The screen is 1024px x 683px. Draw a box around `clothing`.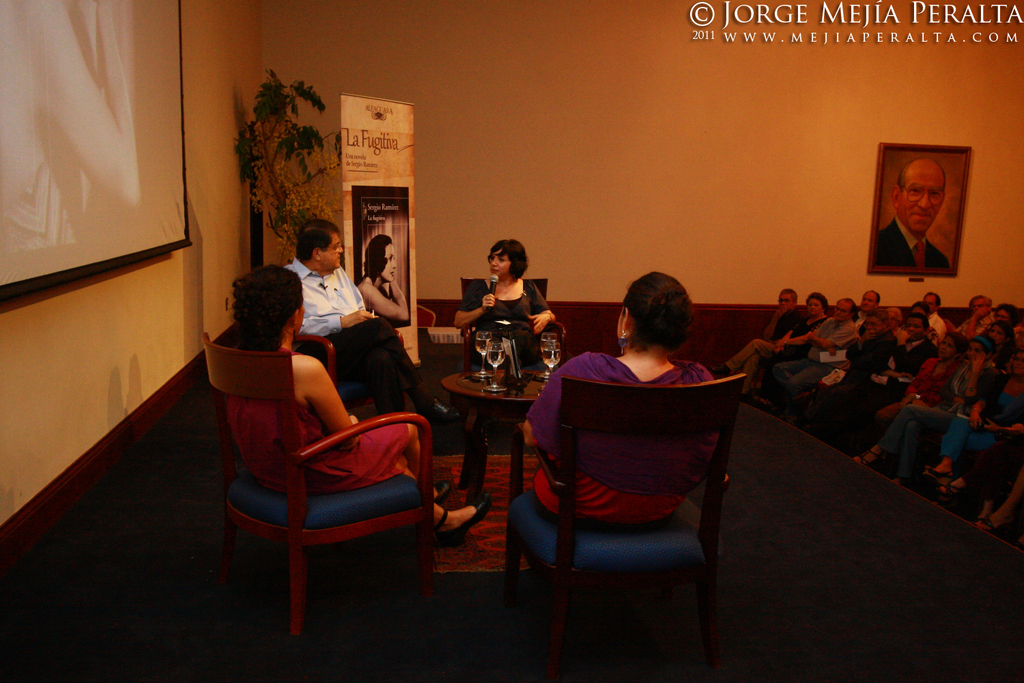
(529, 342, 720, 527).
